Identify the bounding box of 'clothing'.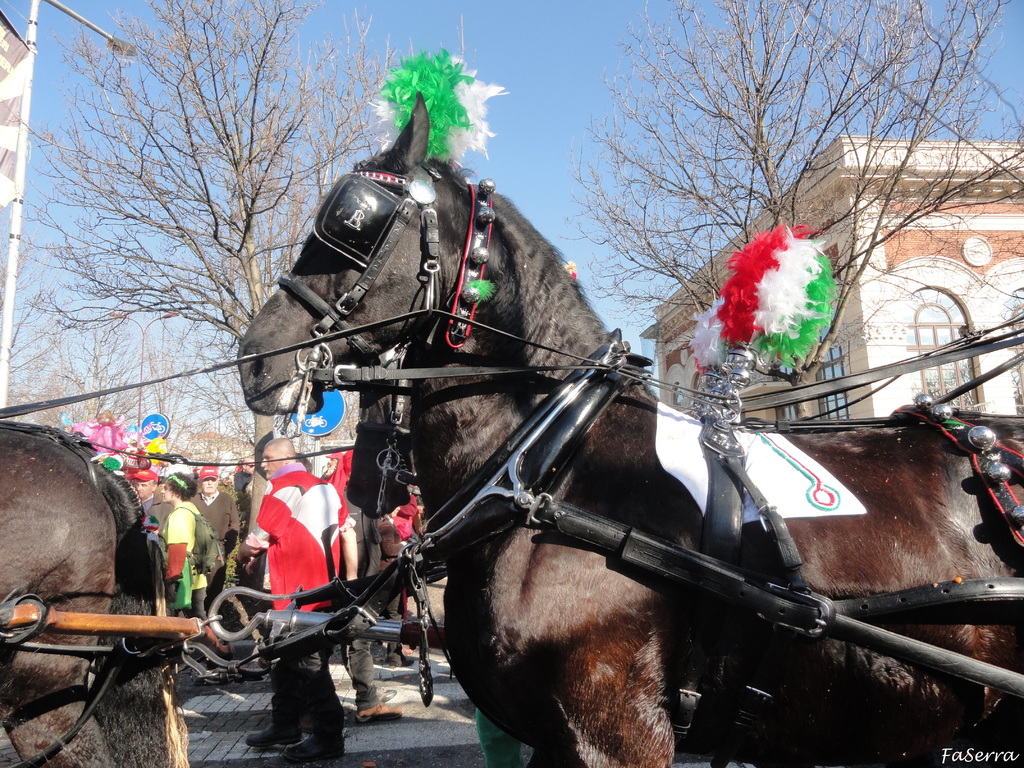
[380, 494, 431, 569].
